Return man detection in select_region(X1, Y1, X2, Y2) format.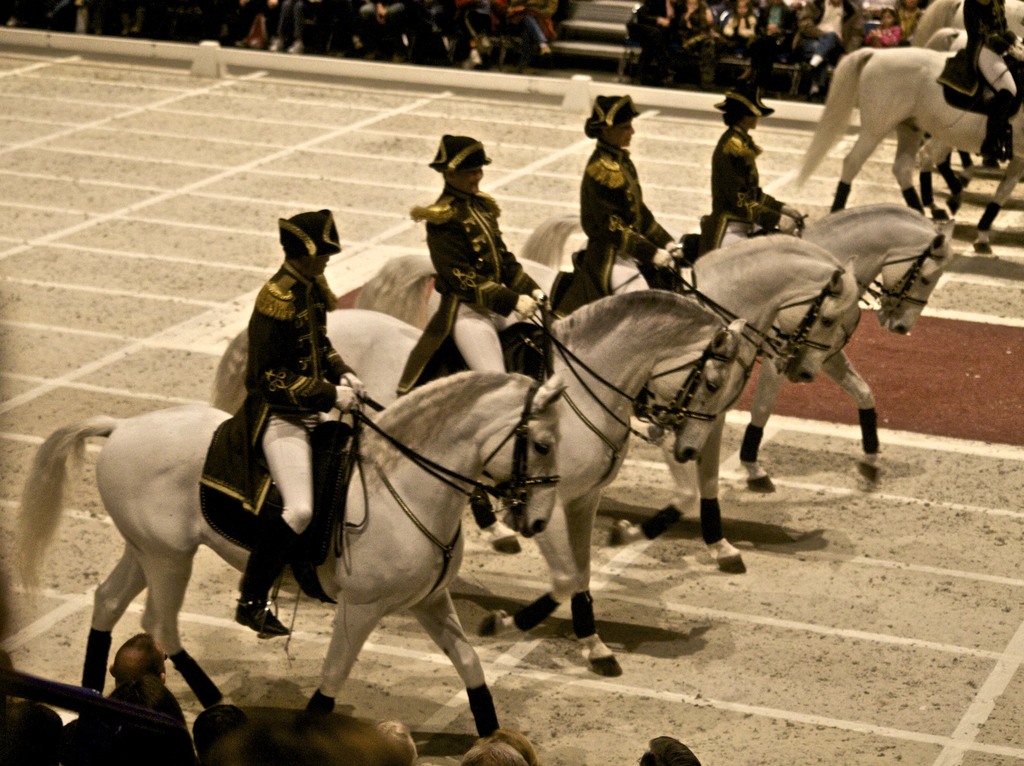
select_region(680, 85, 803, 254).
